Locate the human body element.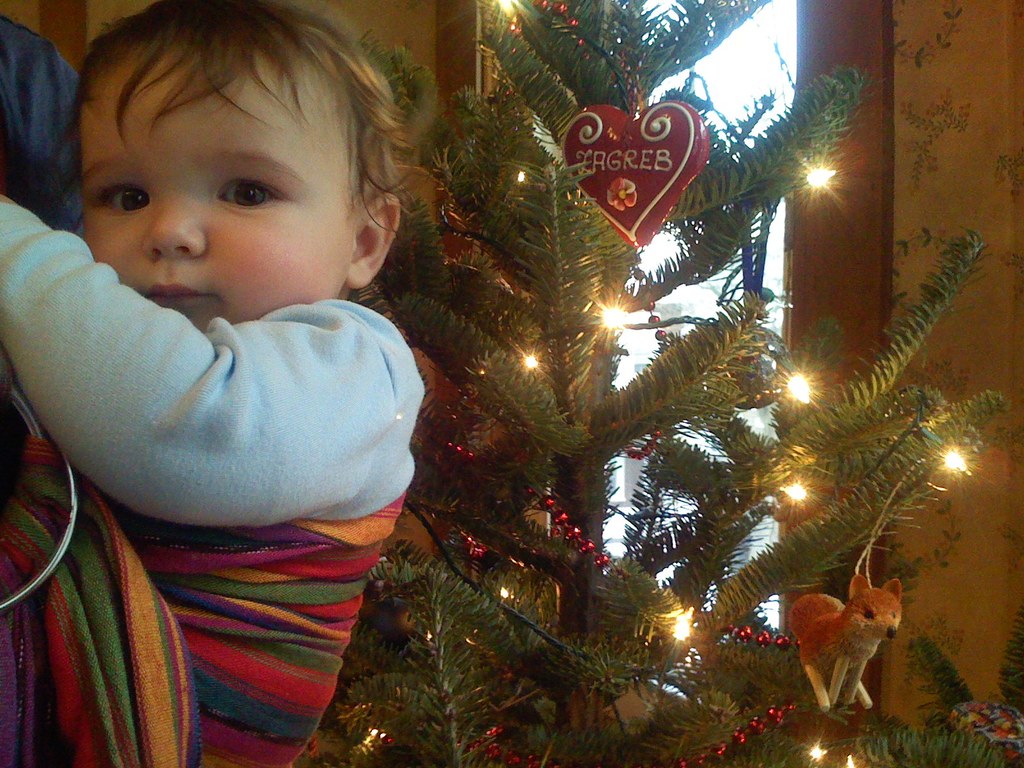
Element bbox: rect(6, 0, 526, 751).
